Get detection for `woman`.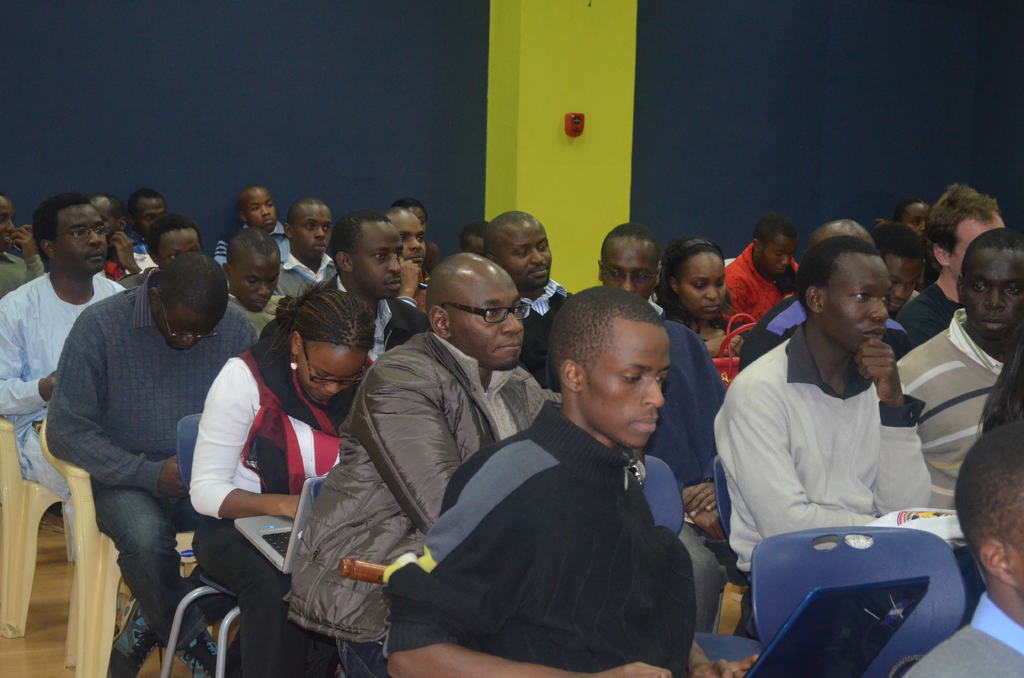
Detection: detection(159, 245, 349, 675).
